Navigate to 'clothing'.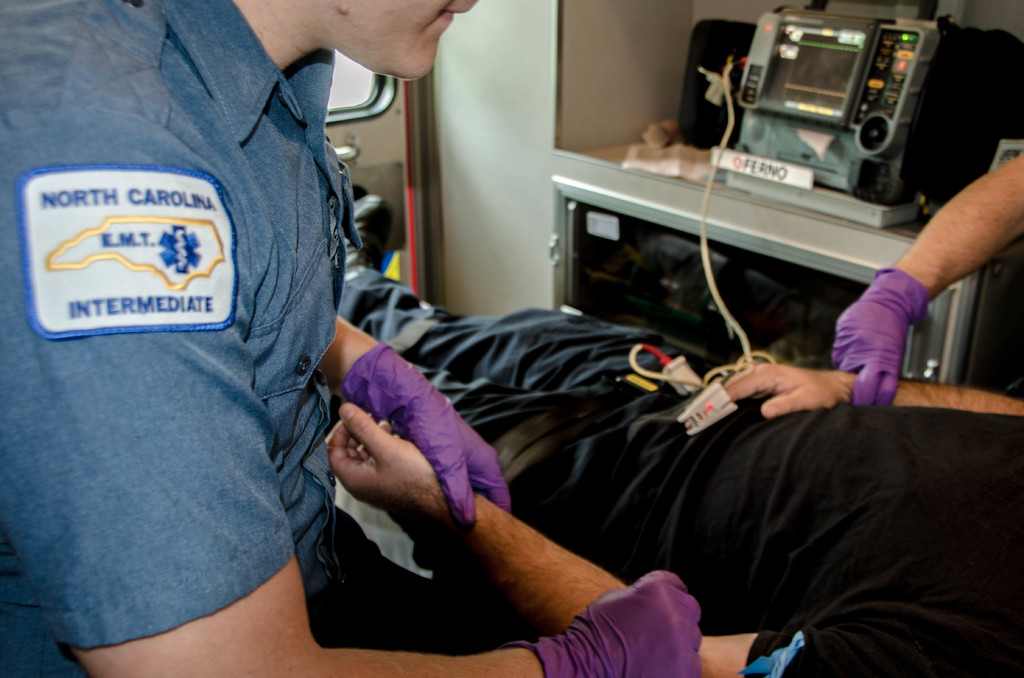
Navigation target: bbox(332, 252, 1023, 677).
